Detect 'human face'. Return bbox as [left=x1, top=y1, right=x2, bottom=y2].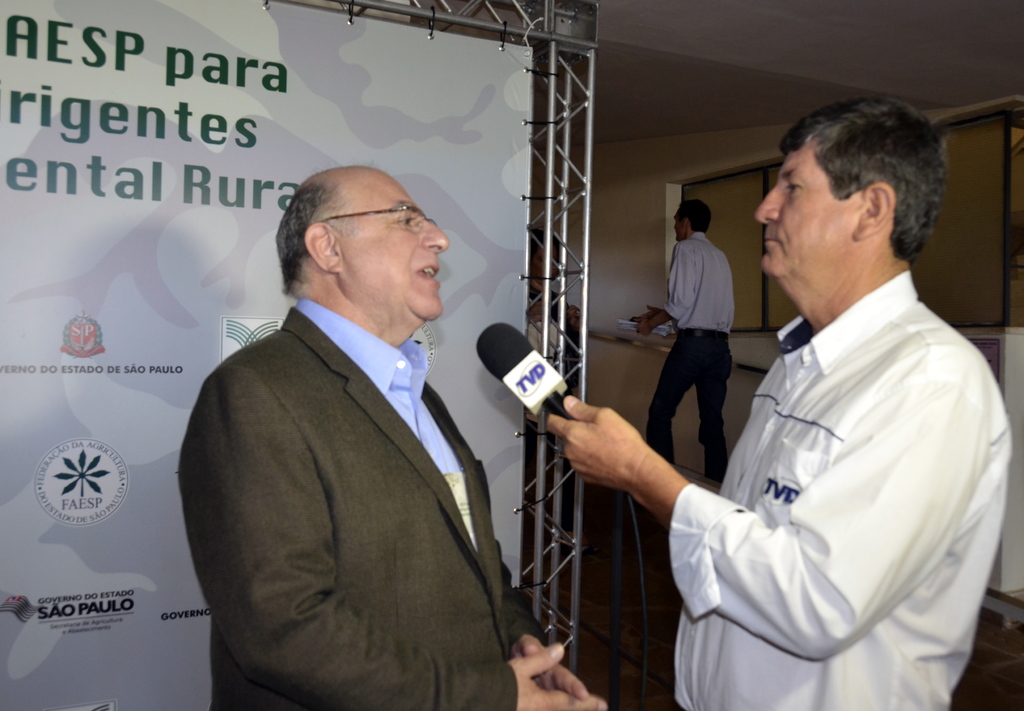
[left=342, top=177, right=451, bottom=321].
